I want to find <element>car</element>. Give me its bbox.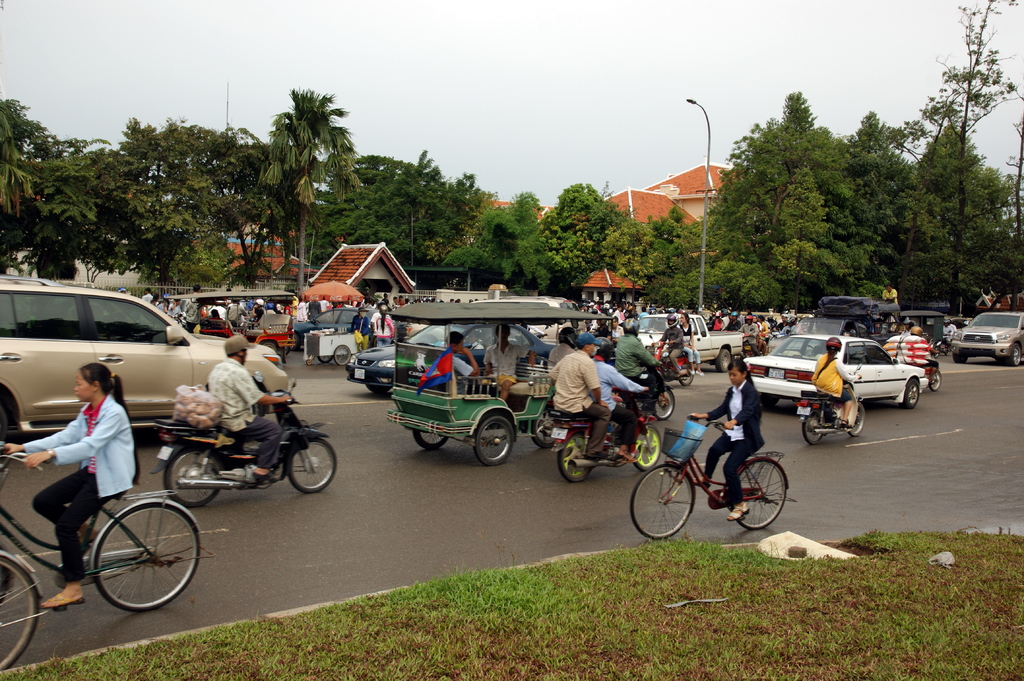
x1=948, y1=310, x2=1023, y2=365.
